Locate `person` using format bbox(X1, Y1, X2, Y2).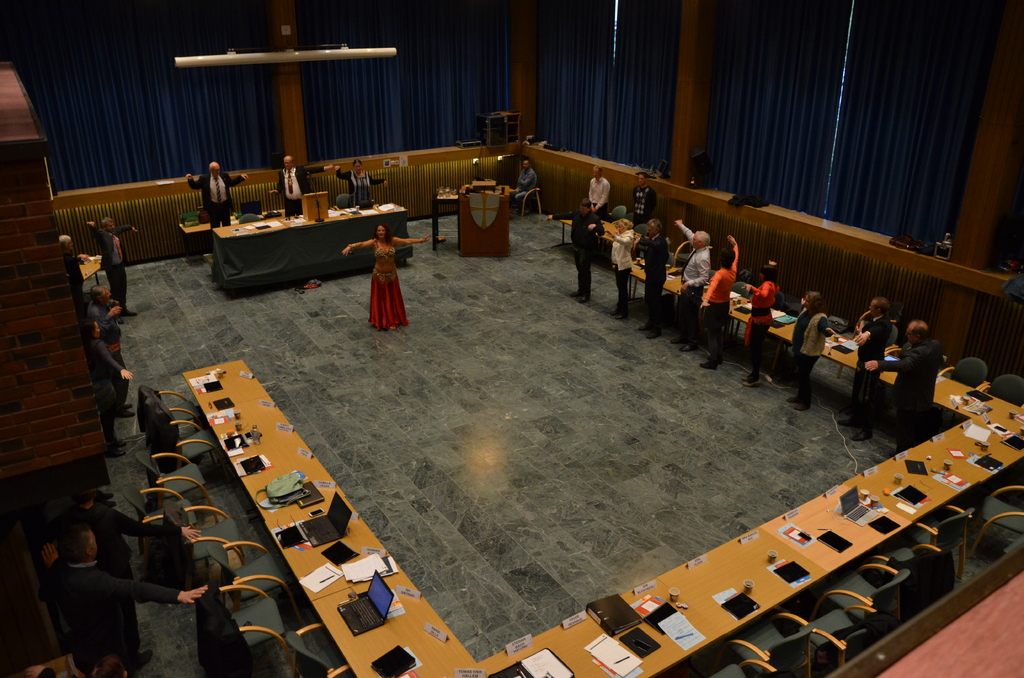
bbox(333, 161, 385, 209).
